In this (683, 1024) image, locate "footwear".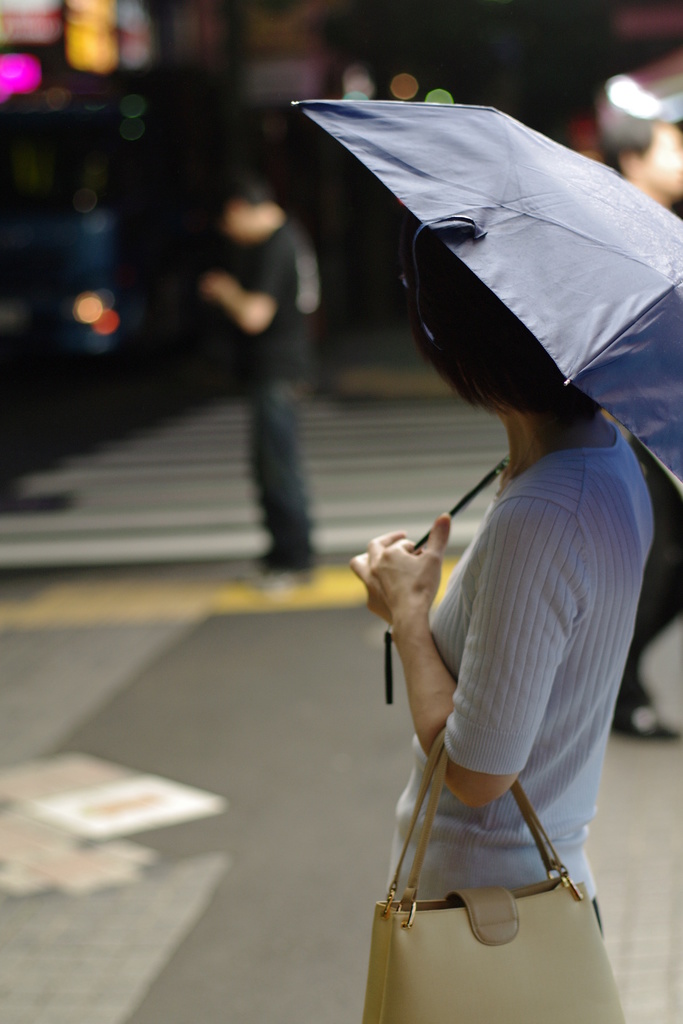
Bounding box: box(248, 543, 318, 570).
